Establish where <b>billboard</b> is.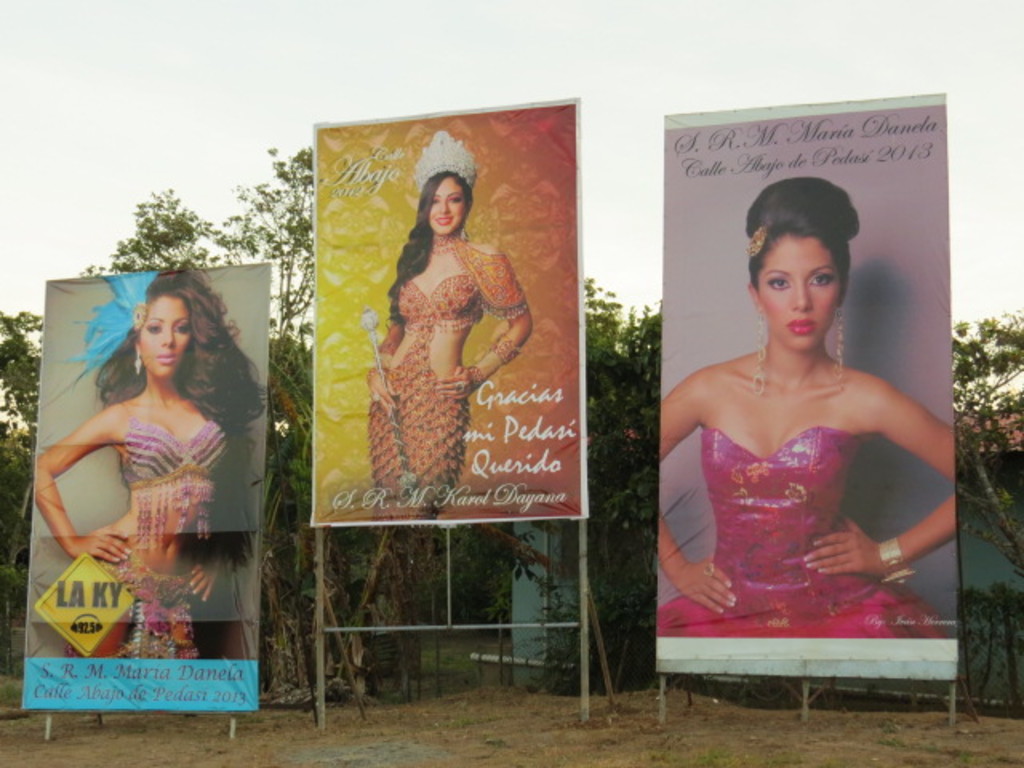
Established at 666:94:947:669.
